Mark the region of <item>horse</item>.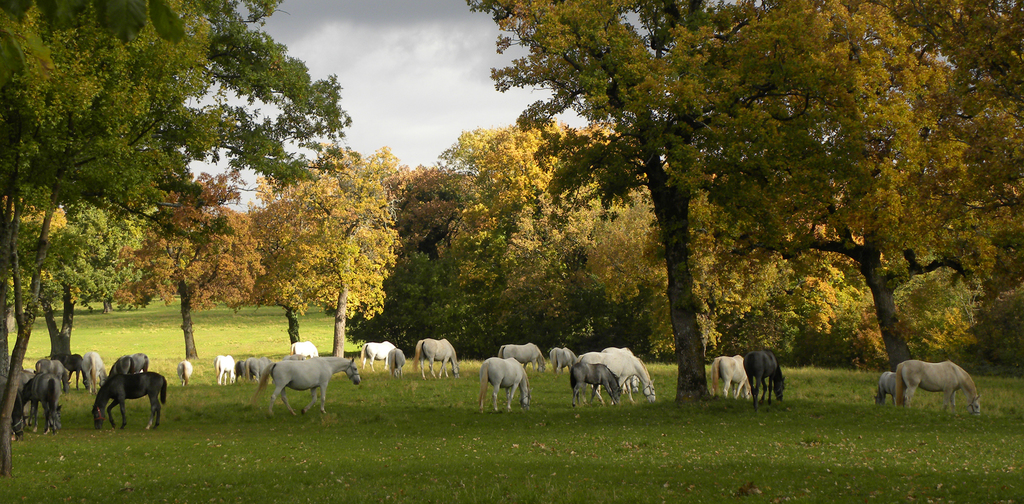
Region: rect(412, 337, 463, 377).
